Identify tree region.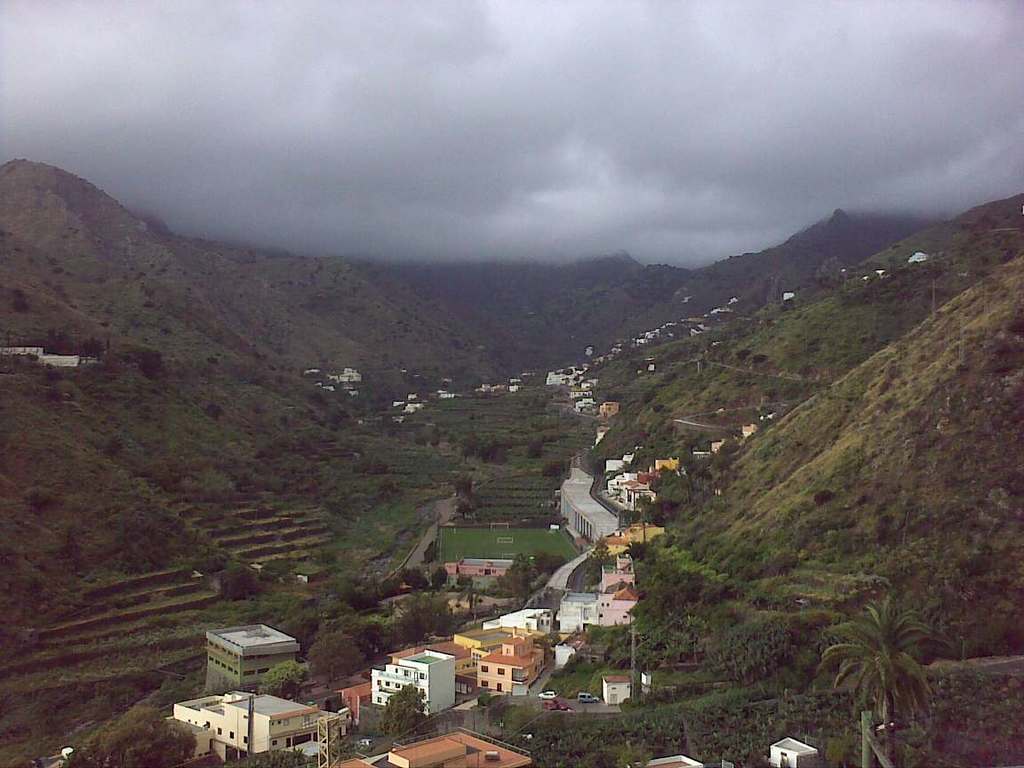
Region: (x1=461, y1=583, x2=483, y2=612).
